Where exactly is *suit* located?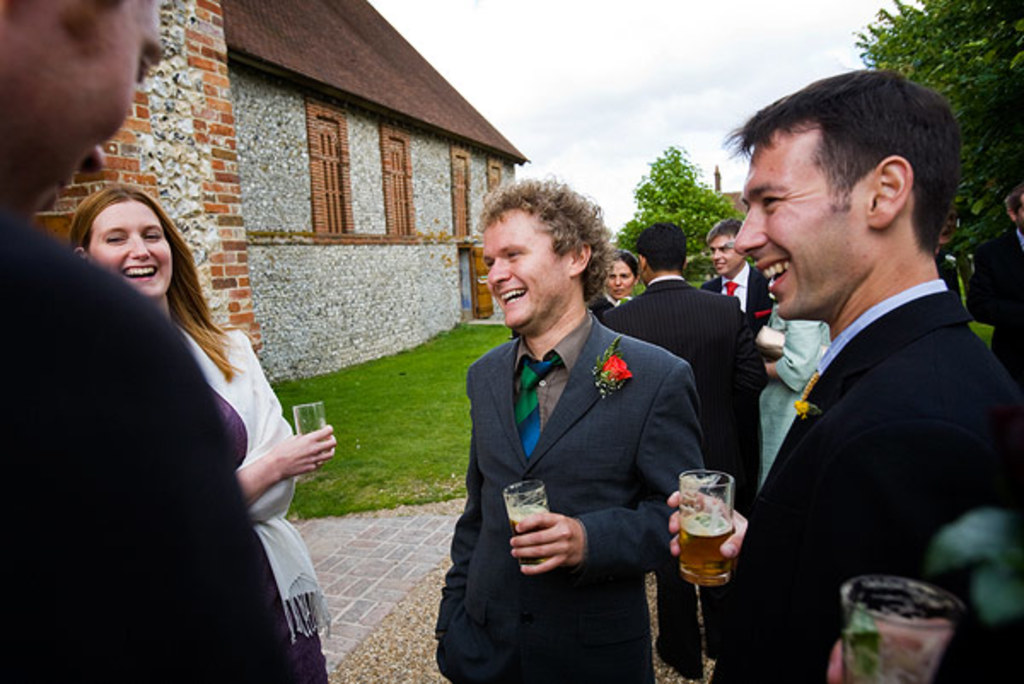
Its bounding box is 703:271:1022:682.
